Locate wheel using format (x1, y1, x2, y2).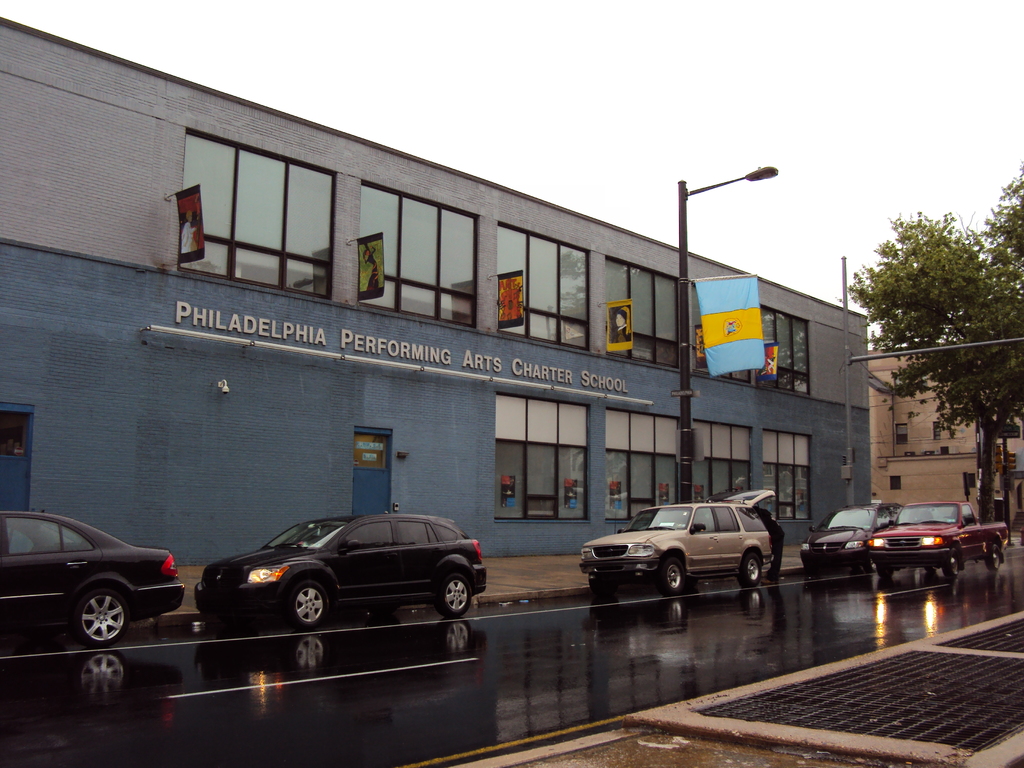
(985, 542, 1006, 572).
